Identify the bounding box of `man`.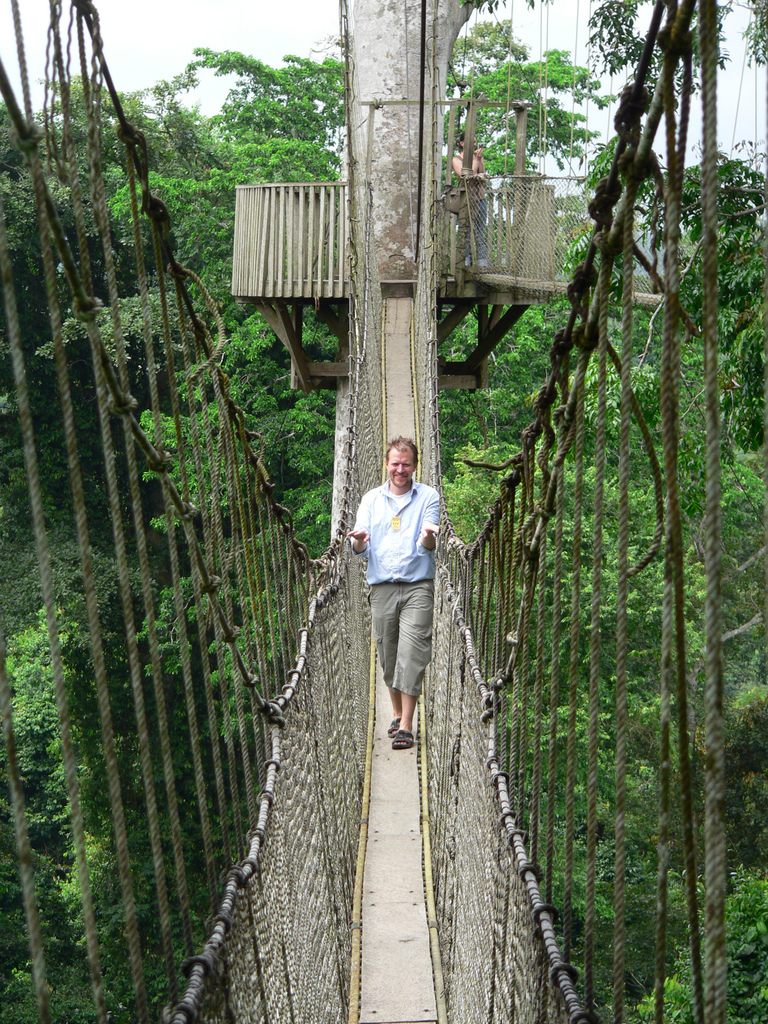
351, 428, 459, 757.
